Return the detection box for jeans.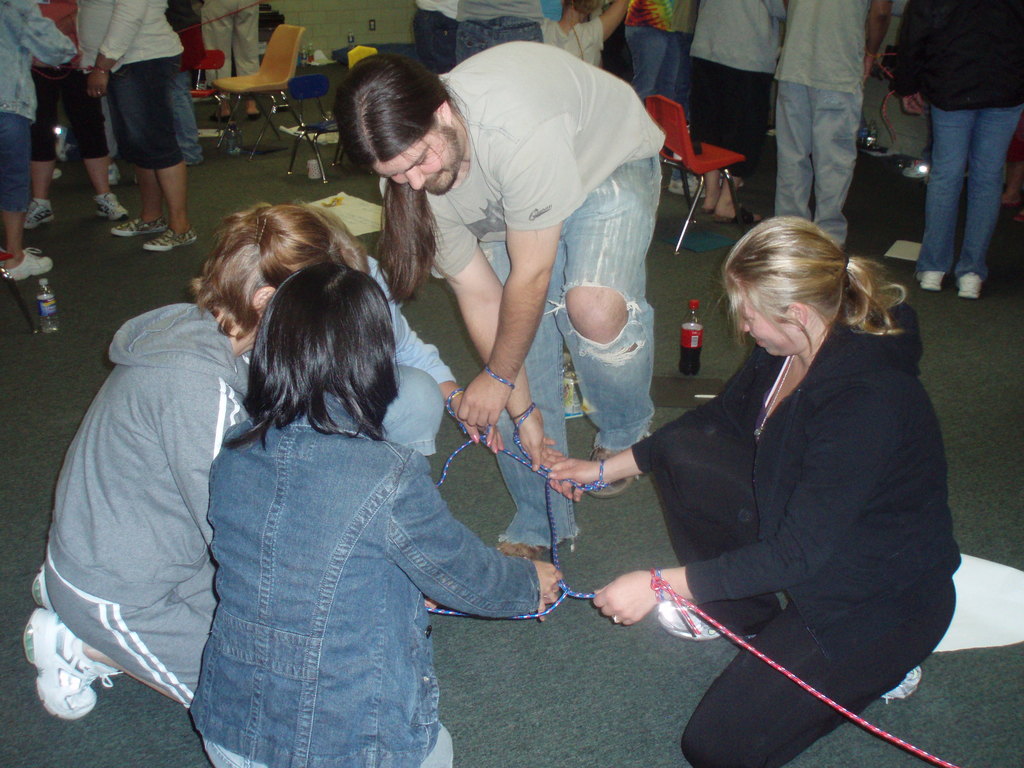
locate(169, 73, 207, 166).
